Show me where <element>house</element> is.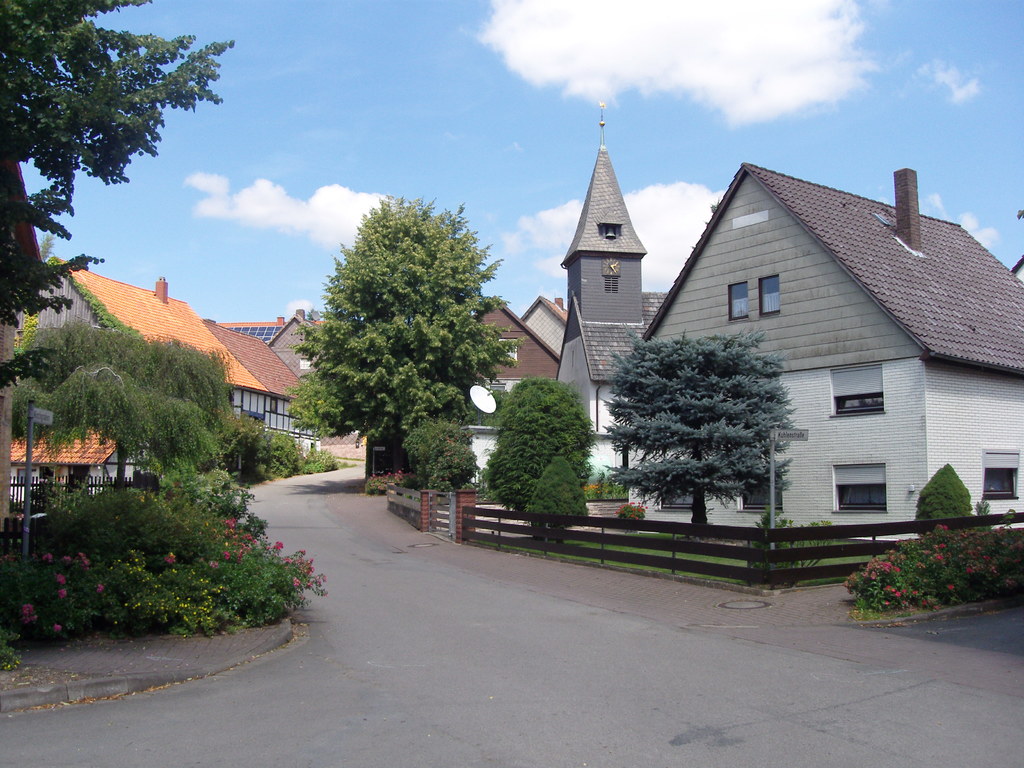
<element>house</element> is at [611,165,1023,557].
